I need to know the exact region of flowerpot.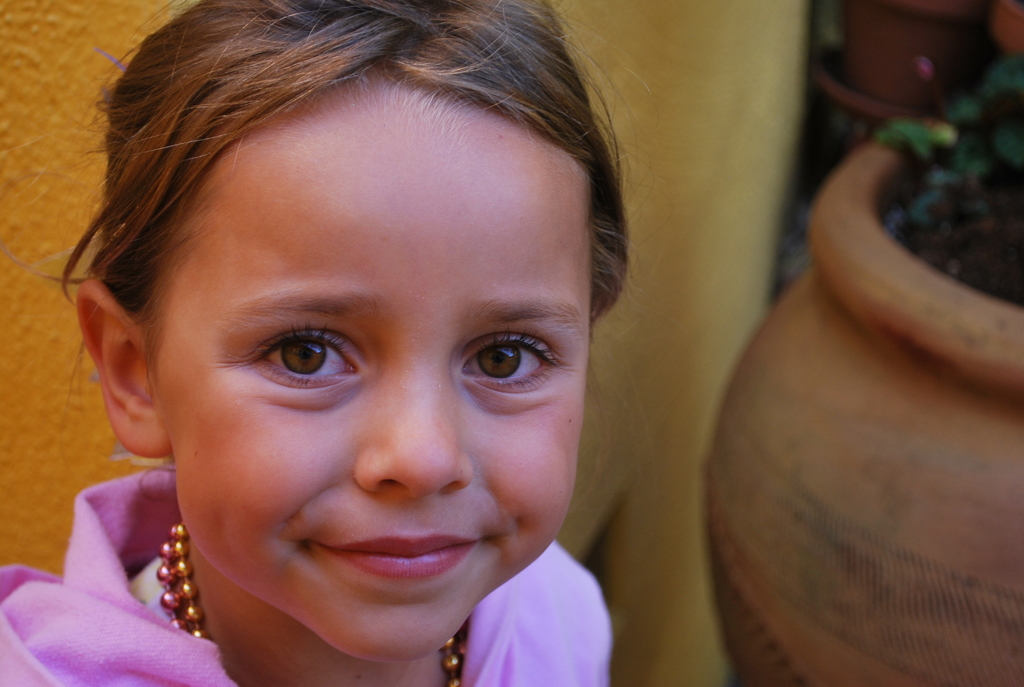
Region: [left=707, top=107, right=1023, bottom=686].
